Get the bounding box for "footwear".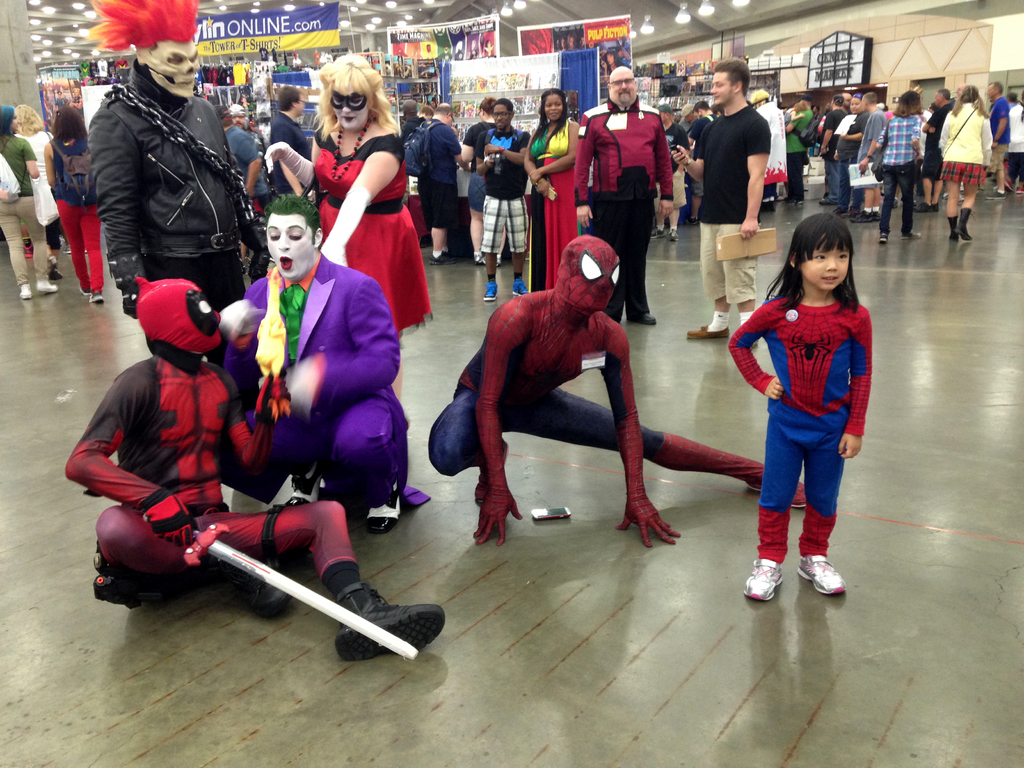
Rect(61, 243, 68, 253).
